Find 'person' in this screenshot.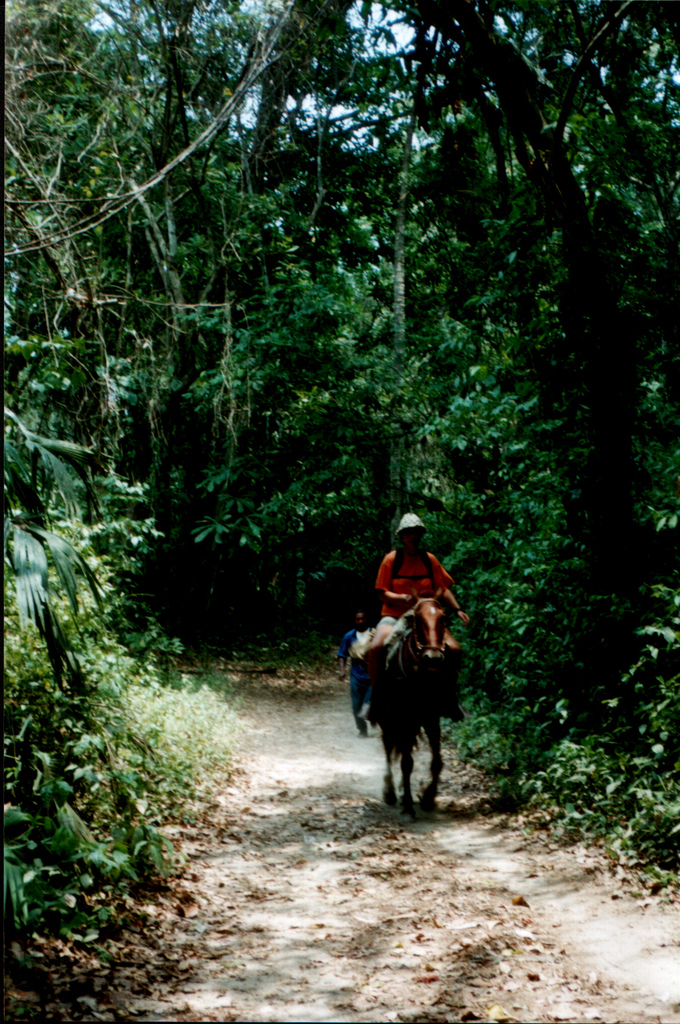
The bounding box for 'person' is 344:505:473:717.
